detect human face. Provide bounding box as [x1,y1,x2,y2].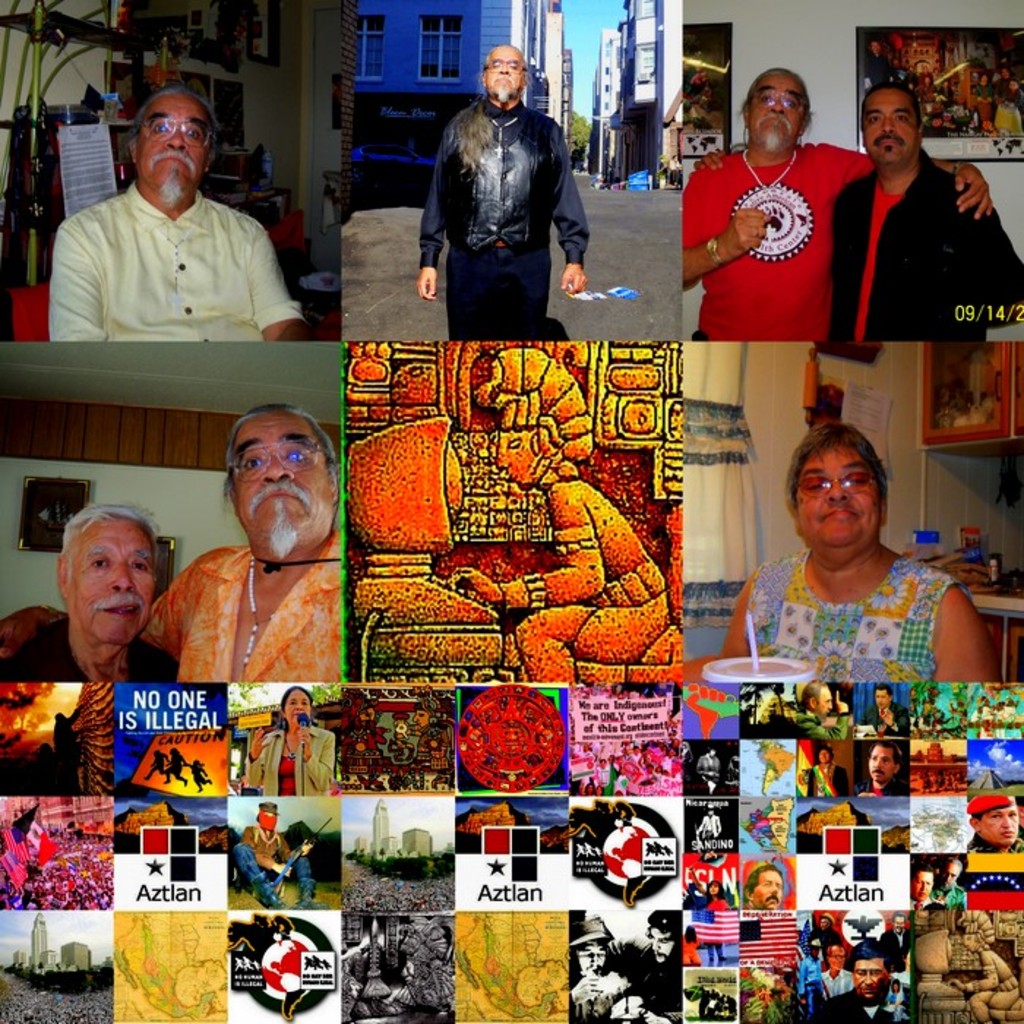
[236,413,329,535].
